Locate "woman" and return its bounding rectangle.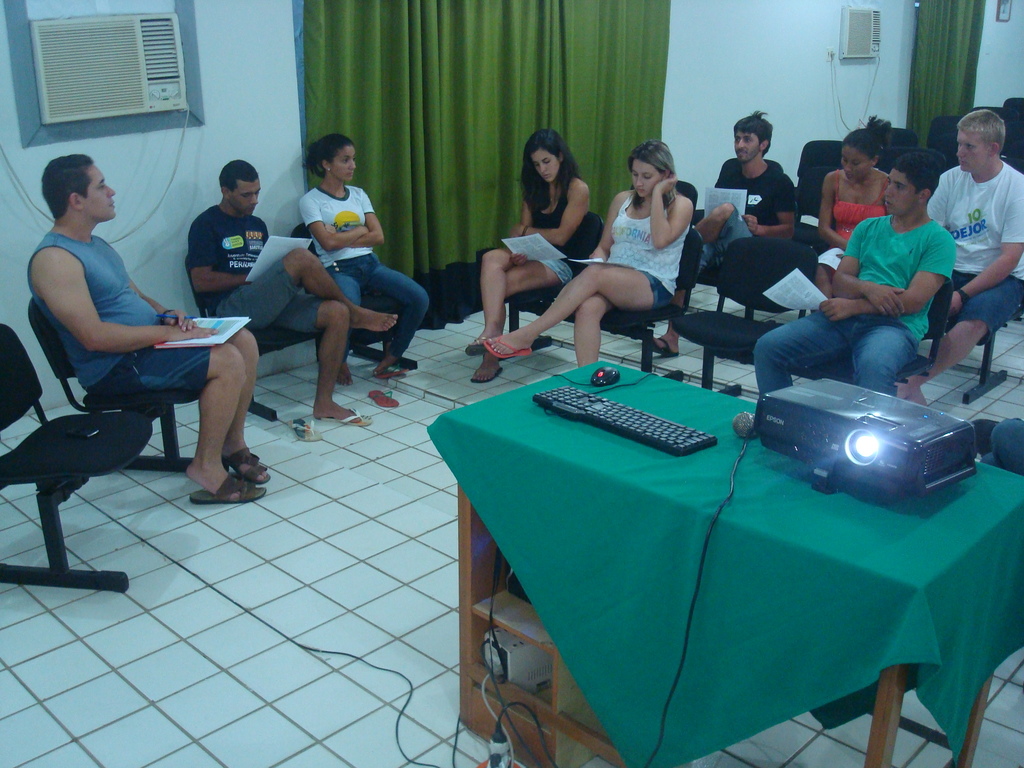
left=298, top=135, right=424, bottom=387.
